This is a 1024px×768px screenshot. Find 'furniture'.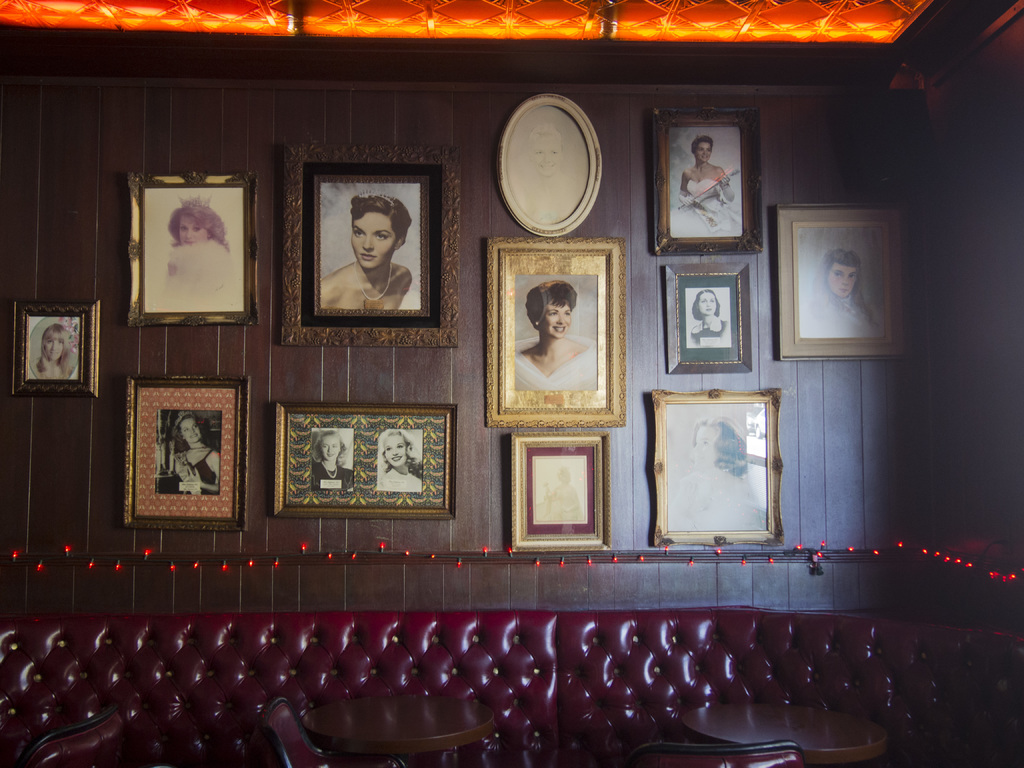
Bounding box: pyautogui.locateOnScreen(677, 701, 889, 767).
